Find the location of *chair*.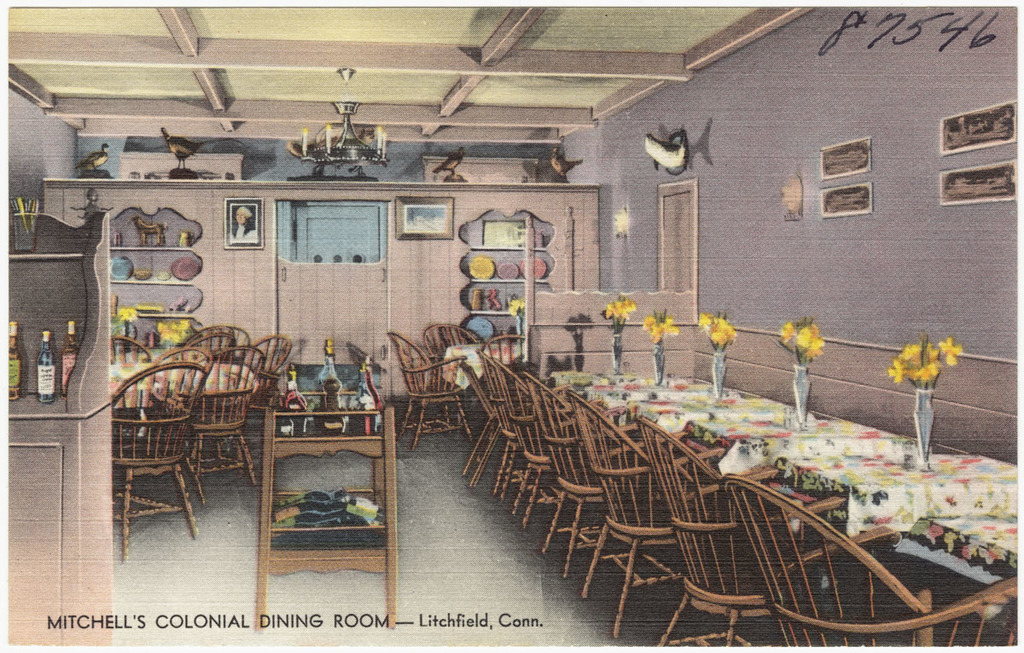
Location: [465, 332, 530, 379].
